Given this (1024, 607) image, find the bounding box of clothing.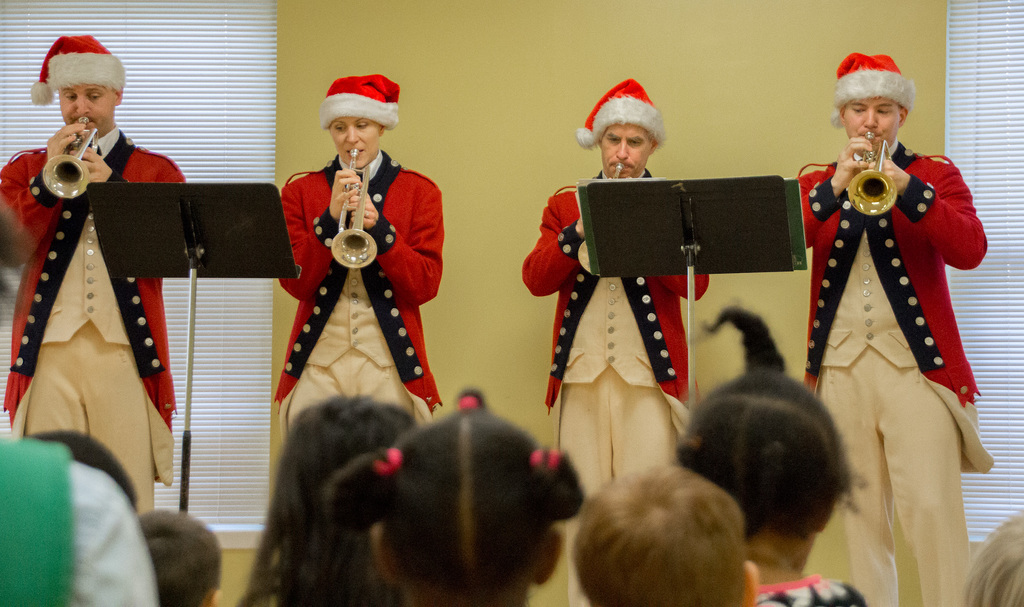
(left=793, top=89, right=984, bottom=579).
